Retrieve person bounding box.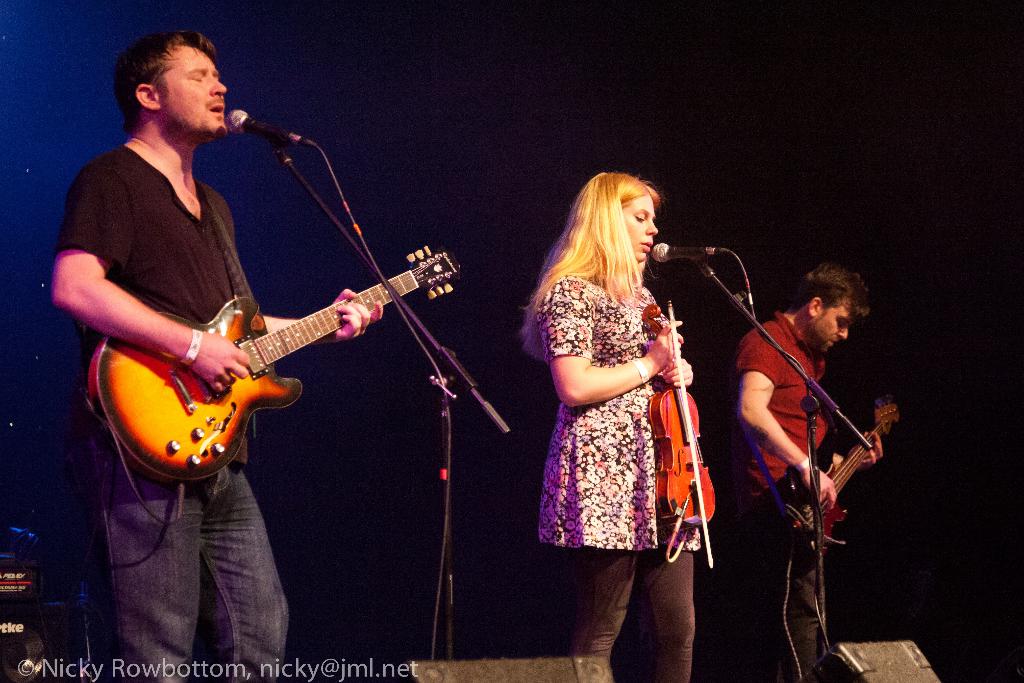
Bounding box: Rect(514, 168, 696, 682).
